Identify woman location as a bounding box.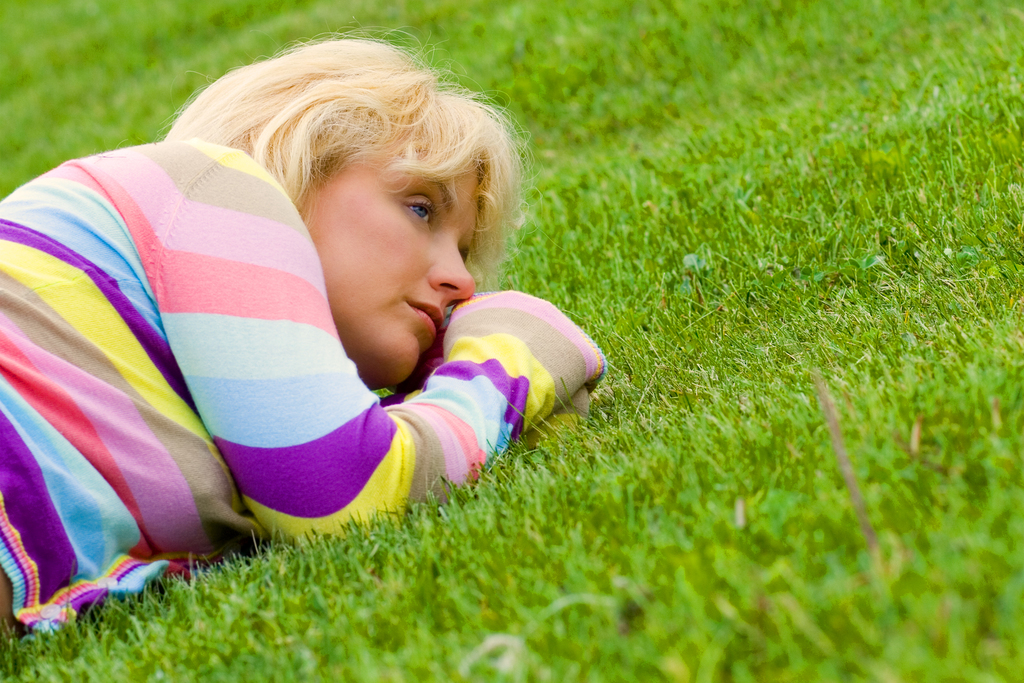
<box>0,37,602,602</box>.
